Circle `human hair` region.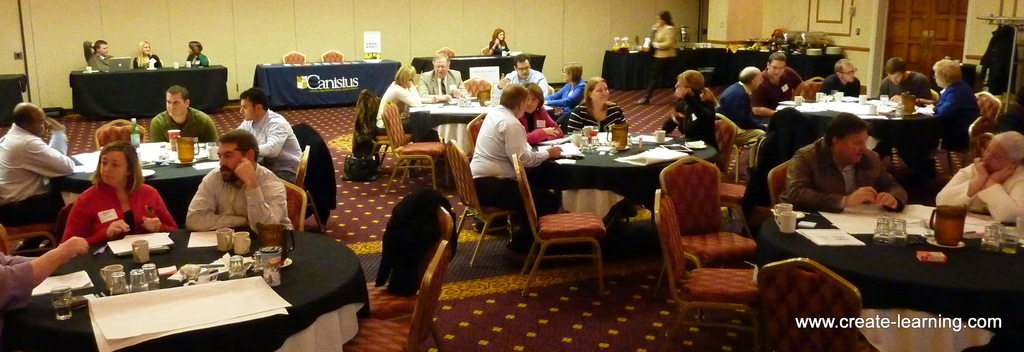
Region: [524,80,548,111].
